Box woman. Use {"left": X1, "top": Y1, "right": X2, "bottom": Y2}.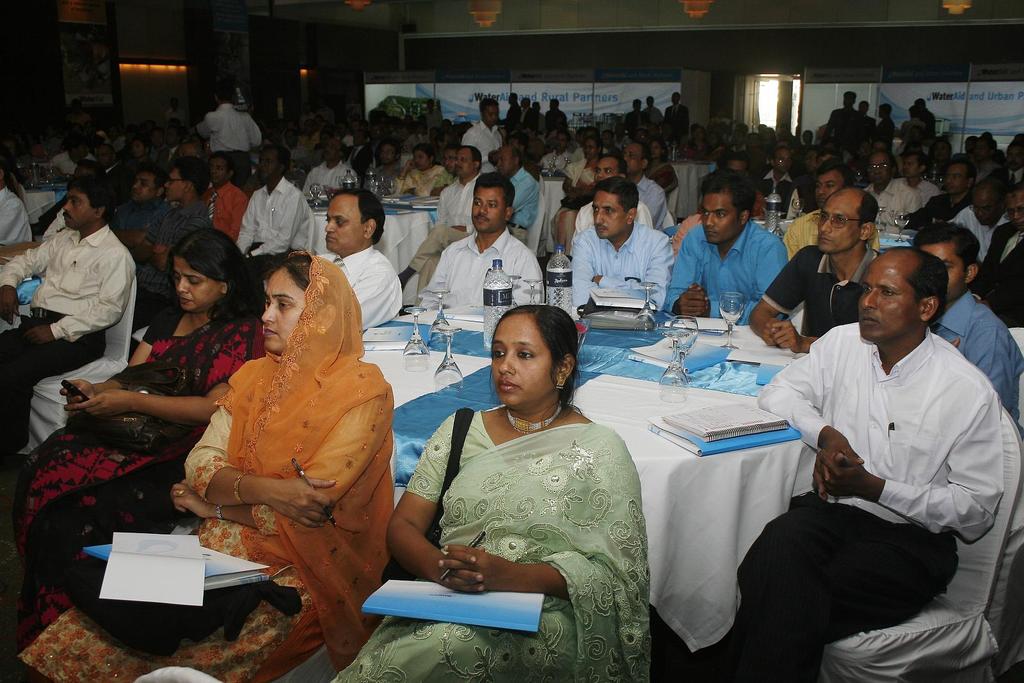
{"left": 5, "top": 227, "right": 261, "bottom": 659}.
